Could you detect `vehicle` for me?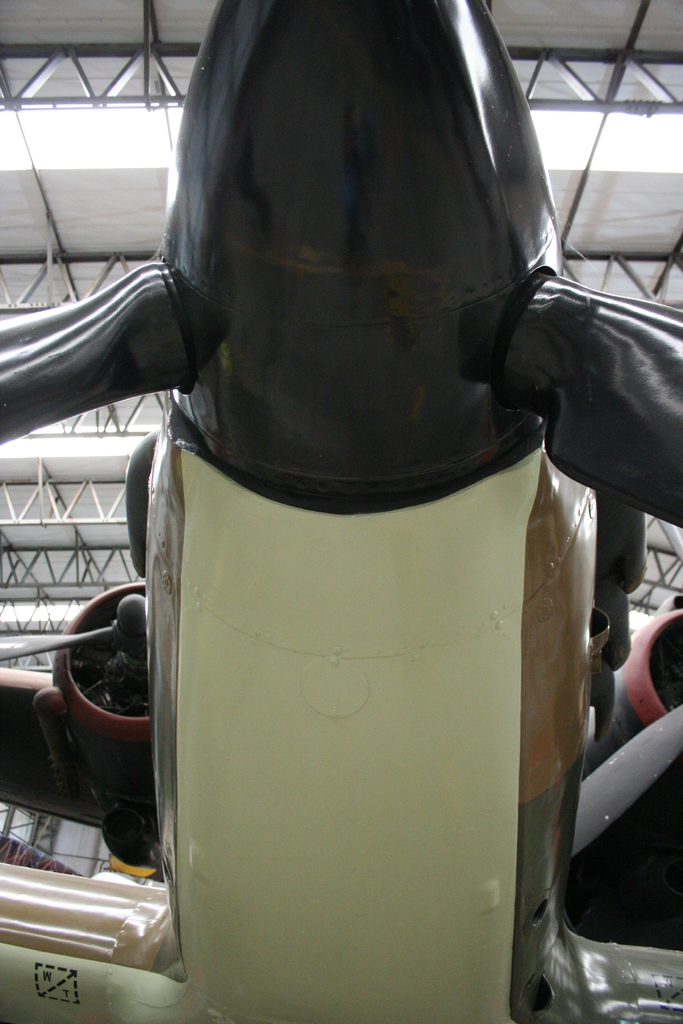
Detection result: detection(0, 0, 682, 1023).
